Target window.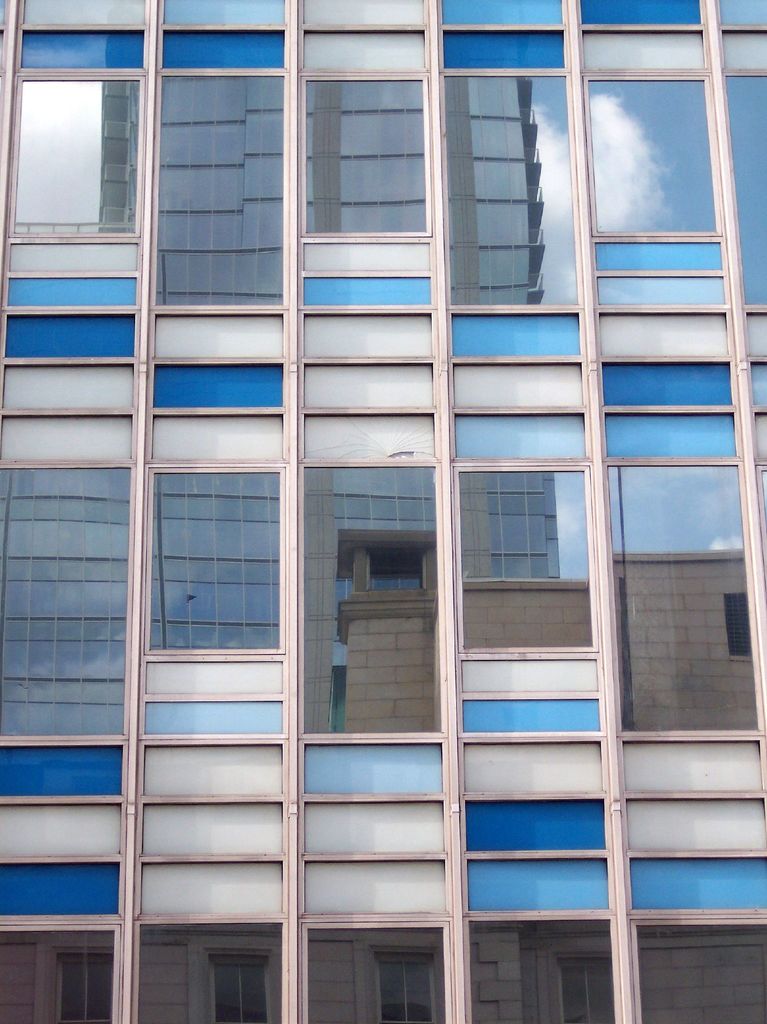
Target region: 724 70 766 310.
